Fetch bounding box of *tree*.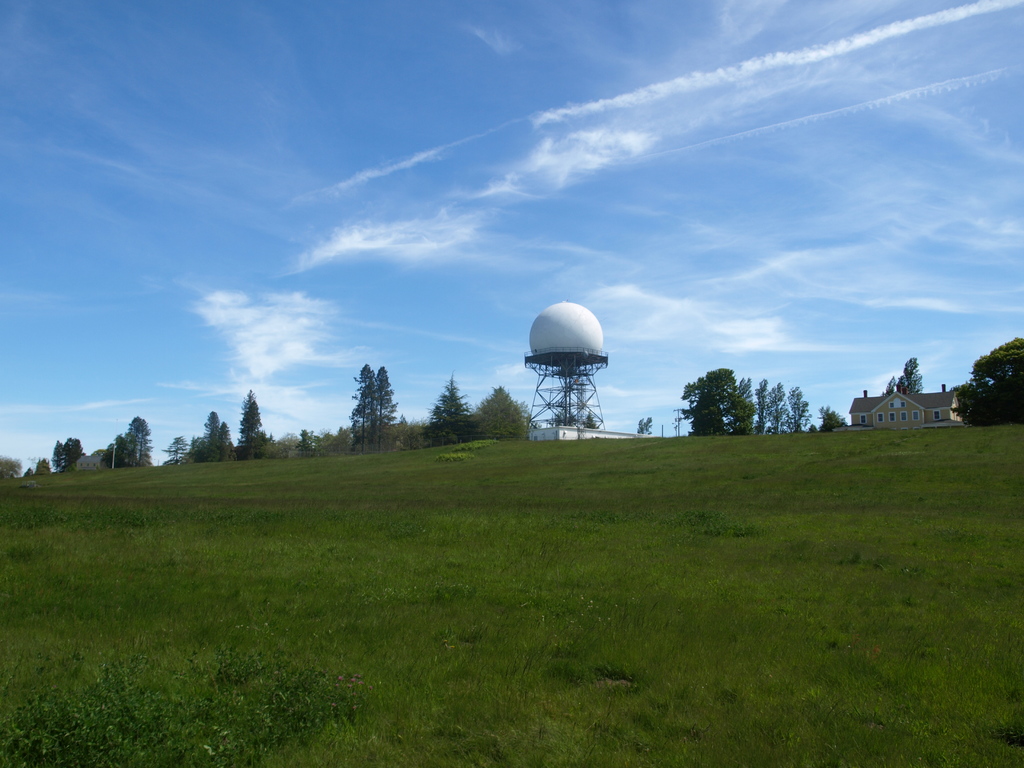
Bbox: BBox(790, 383, 814, 428).
